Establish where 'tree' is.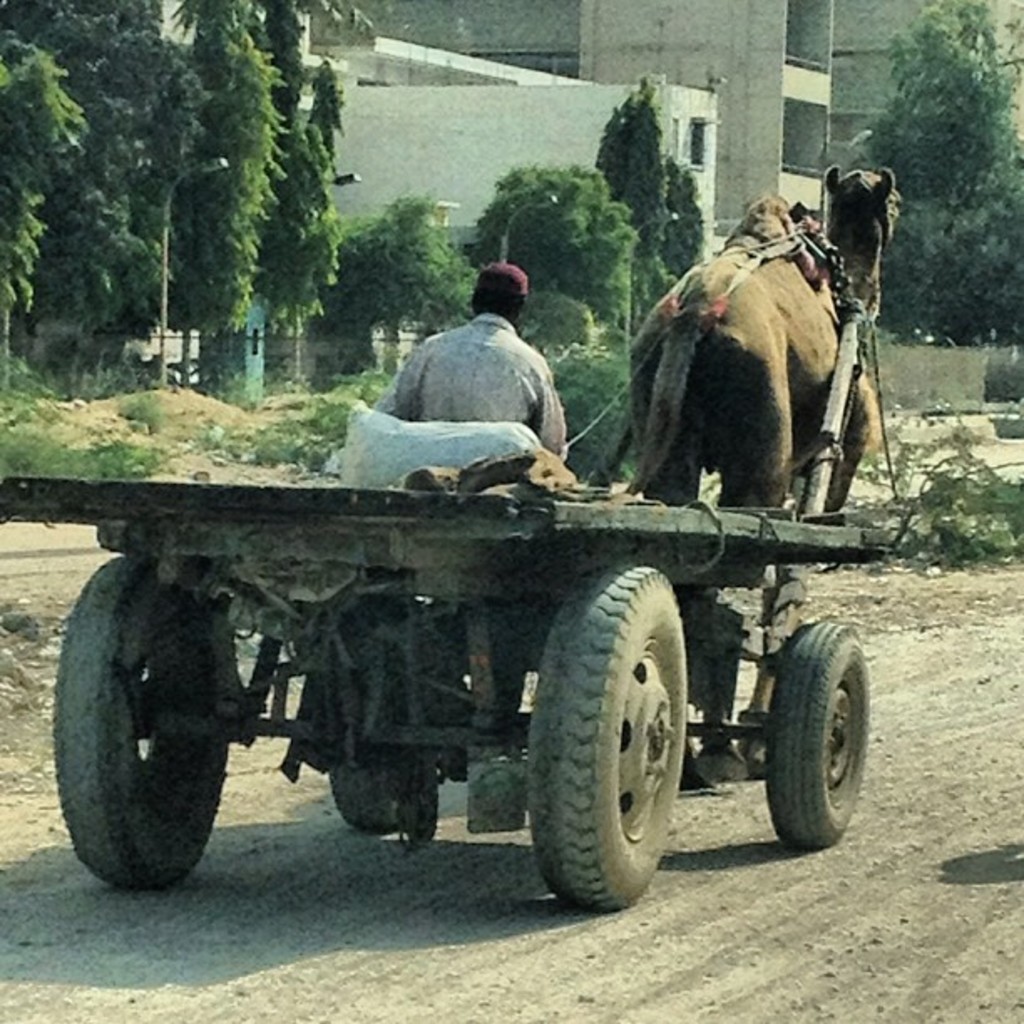
Established at [left=837, top=0, right=1022, bottom=348].
